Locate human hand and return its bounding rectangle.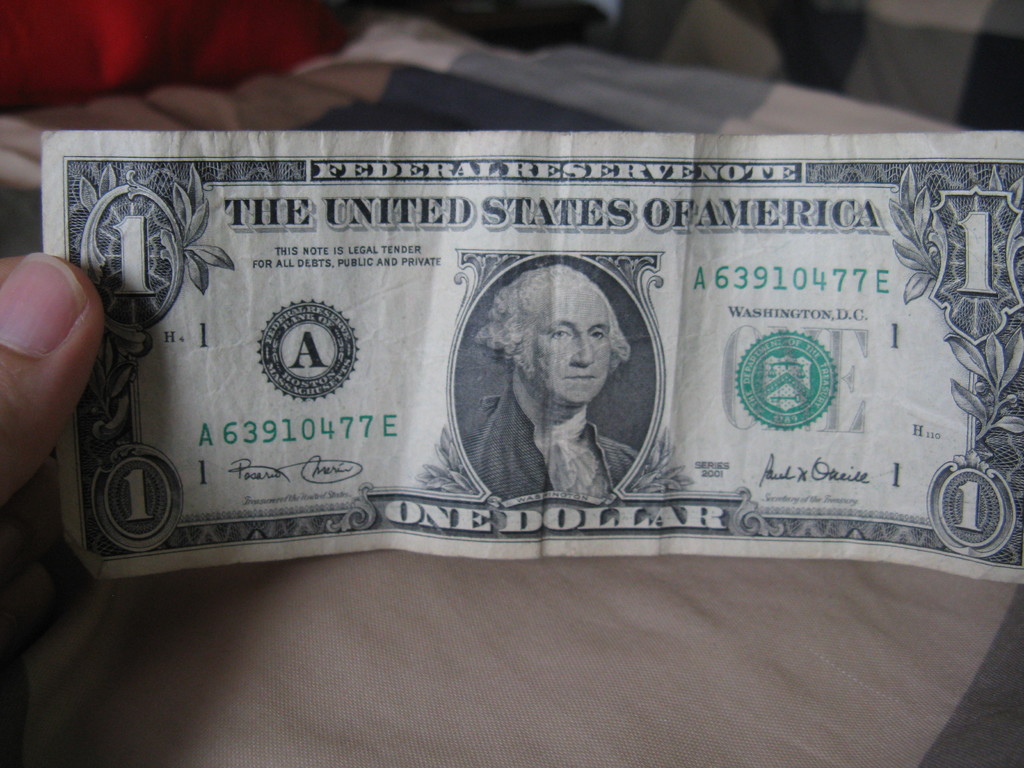
bbox(0, 246, 102, 500).
